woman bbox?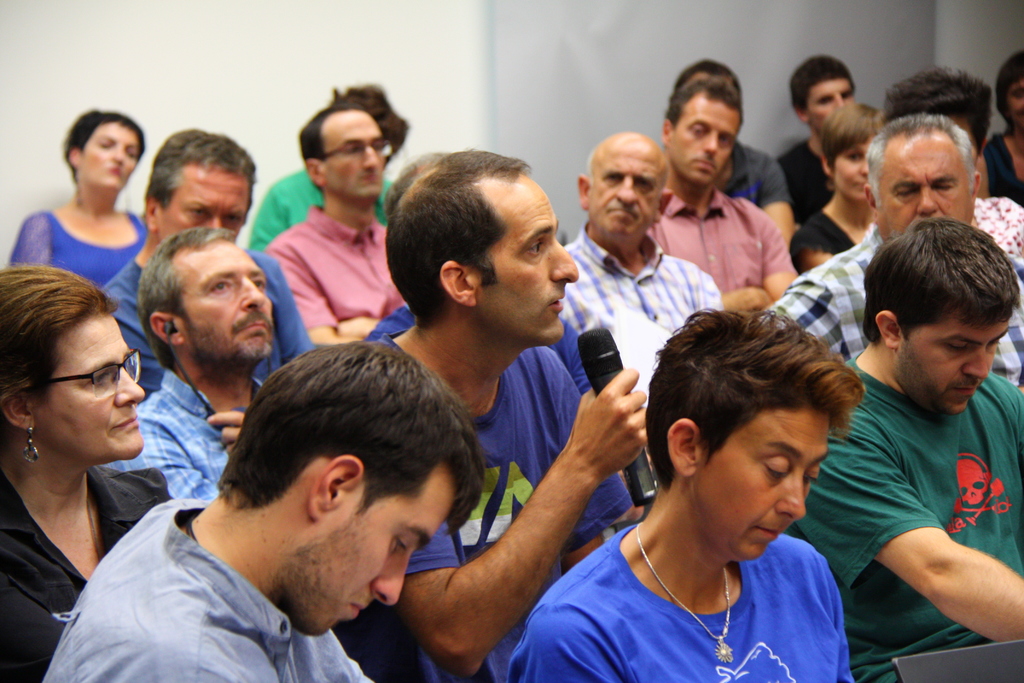
15/117/165/315
